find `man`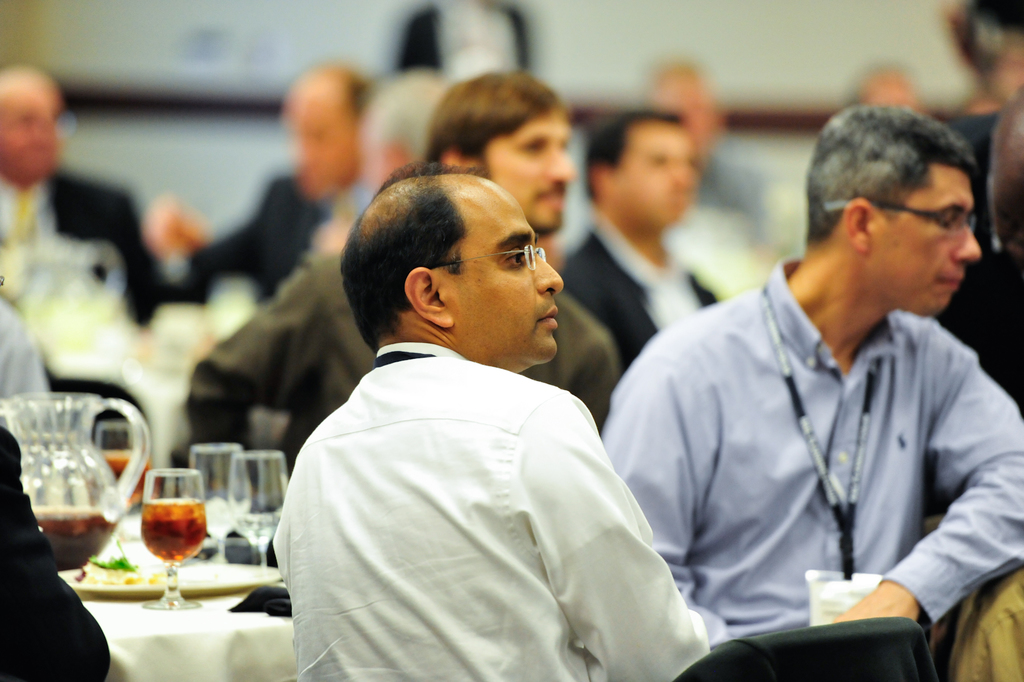
{"left": 188, "top": 69, "right": 618, "bottom": 479}
